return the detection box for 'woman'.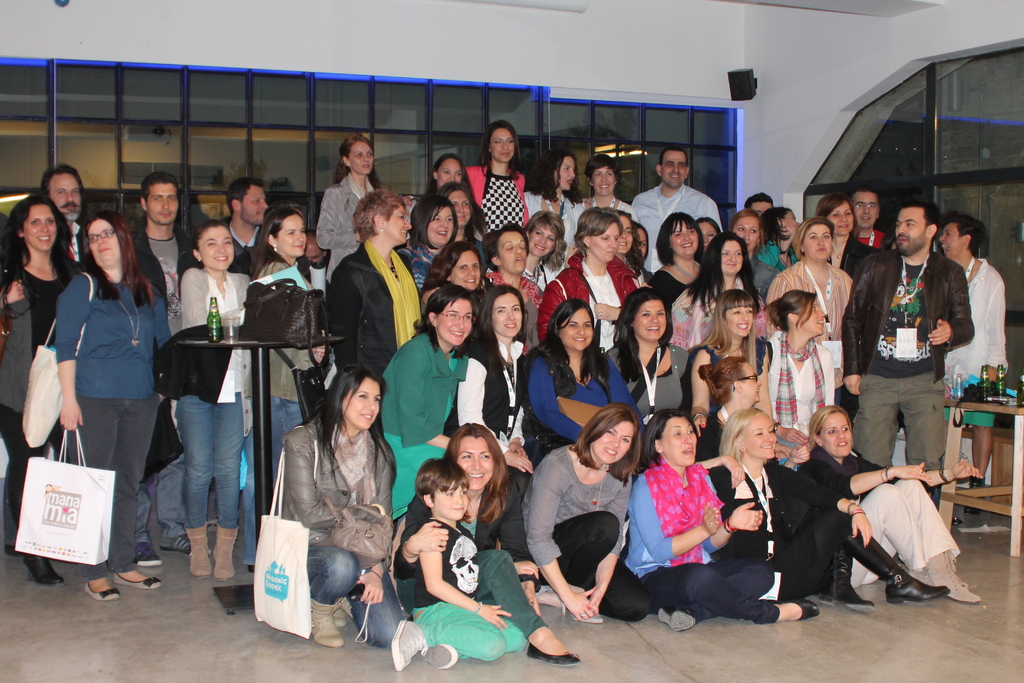
BBox(697, 355, 763, 463).
